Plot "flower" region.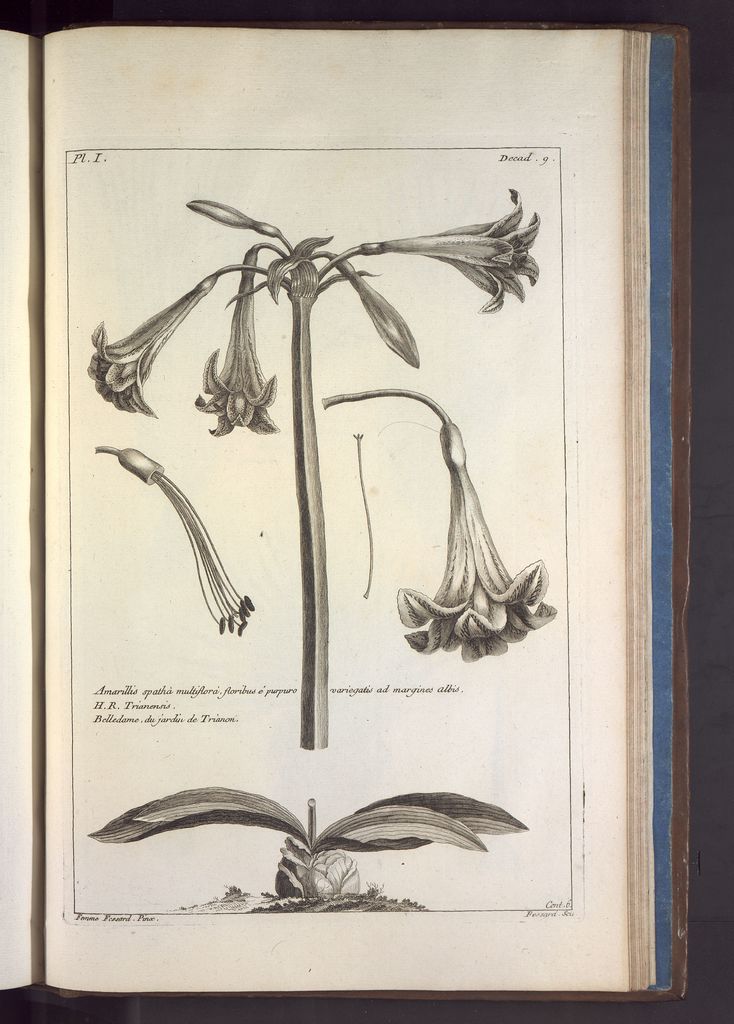
Plotted at {"x1": 196, "y1": 264, "x2": 284, "y2": 438}.
